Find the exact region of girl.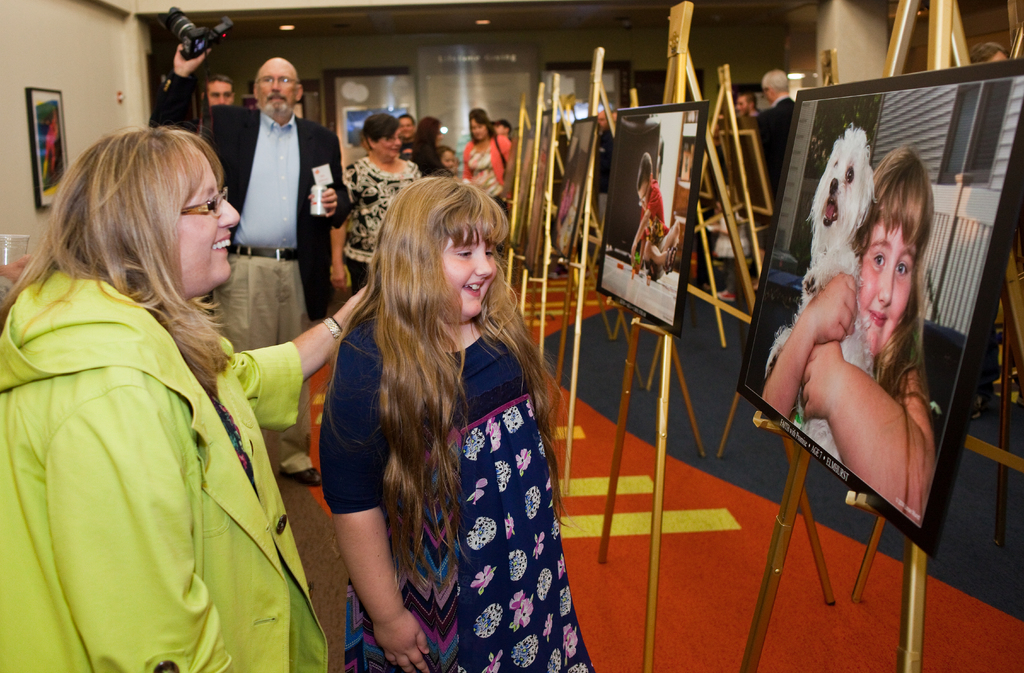
Exact region: bbox=(757, 142, 939, 525).
